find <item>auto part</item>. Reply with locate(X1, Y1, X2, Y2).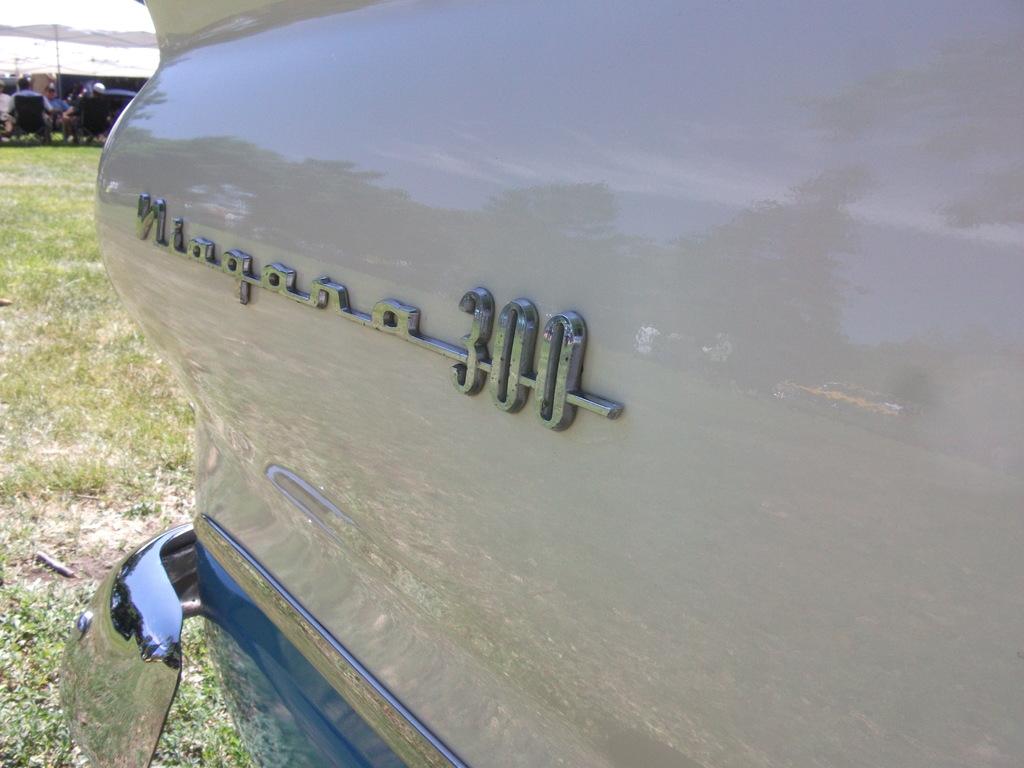
locate(98, 0, 1023, 767).
